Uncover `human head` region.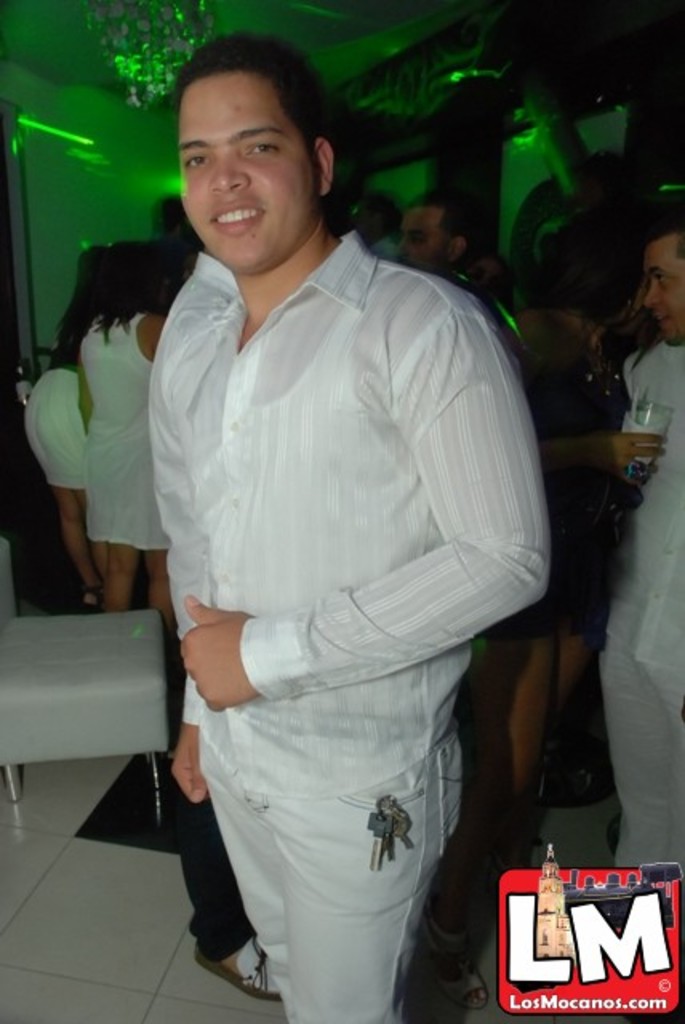
Uncovered: x1=106, y1=238, x2=168, y2=314.
